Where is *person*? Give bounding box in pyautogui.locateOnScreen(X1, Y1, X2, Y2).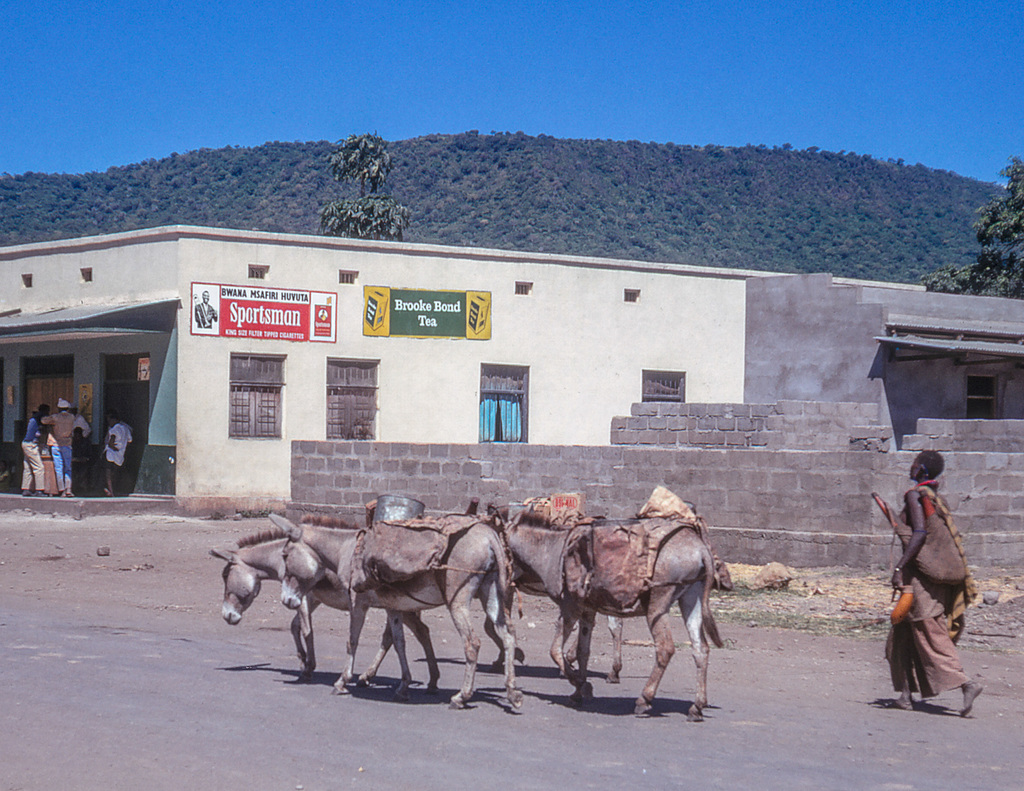
pyautogui.locateOnScreen(866, 449, 977, 715).
